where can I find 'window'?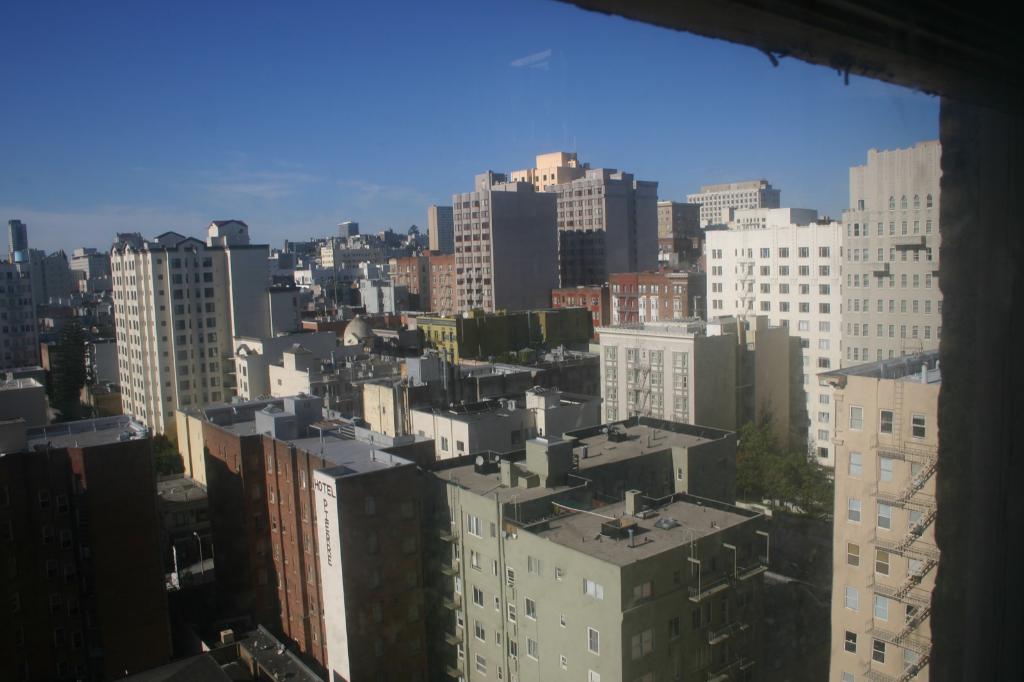
You can find it at crop(631, 671, 655, 681).
